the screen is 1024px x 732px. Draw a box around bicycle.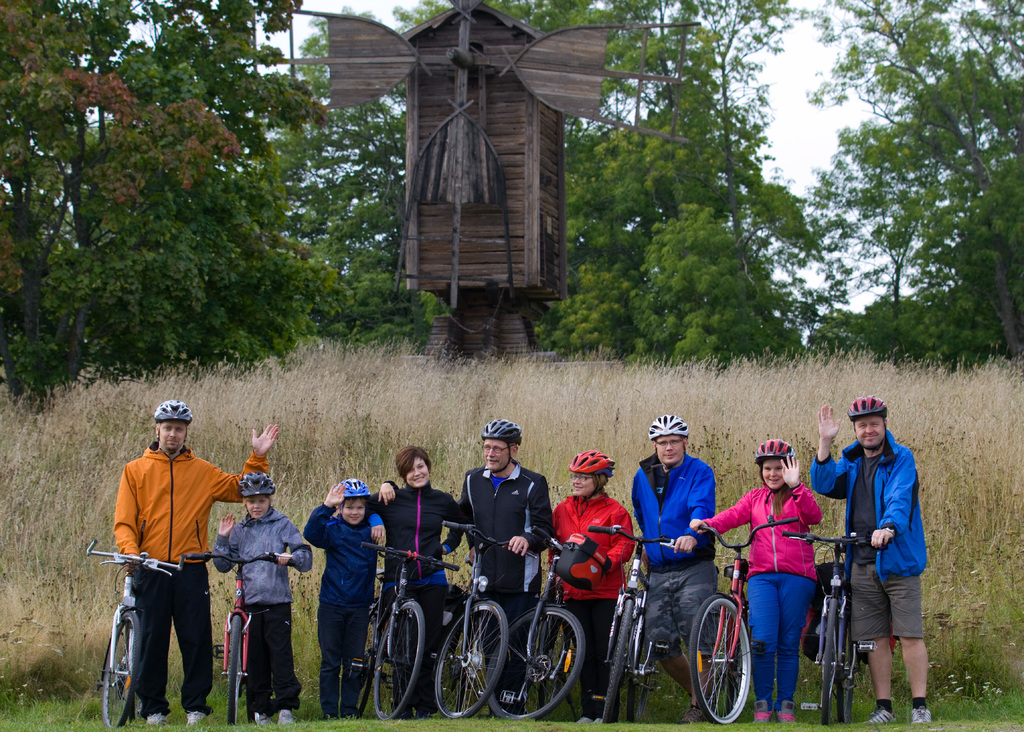
x1=349, y1=539, x2=461, y2=720.
